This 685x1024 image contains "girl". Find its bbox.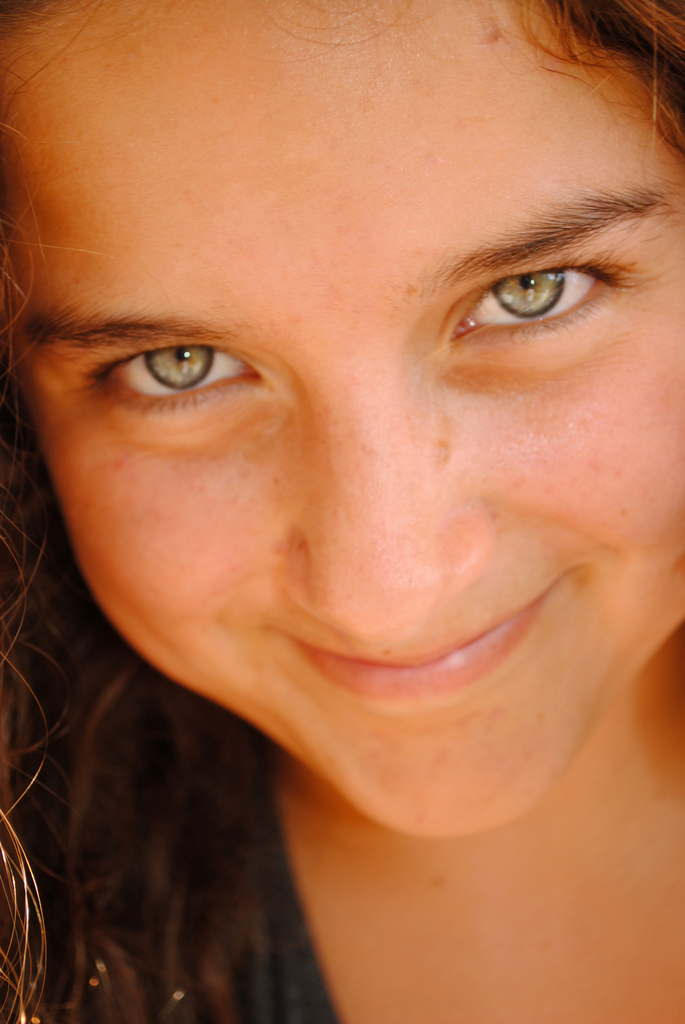
Rect(0, 0, 684, 1019).
